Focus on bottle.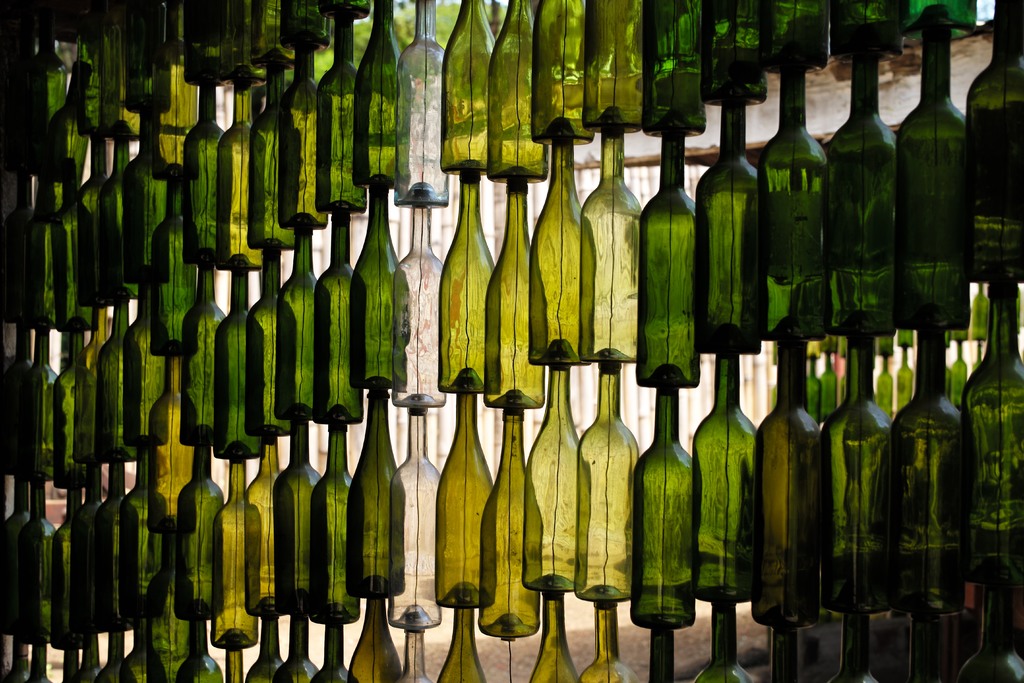
Focused at BBox(756, 623, 801, 682).
